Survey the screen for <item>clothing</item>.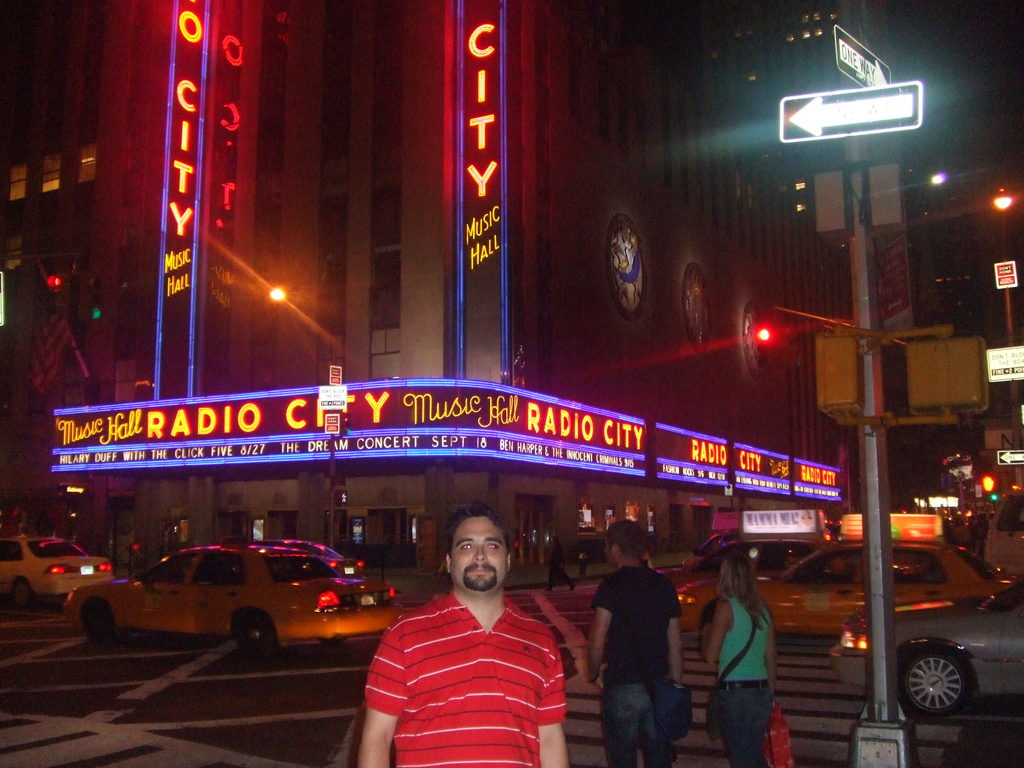
Survey found: <region>543, 539, 579, 590</region>.
